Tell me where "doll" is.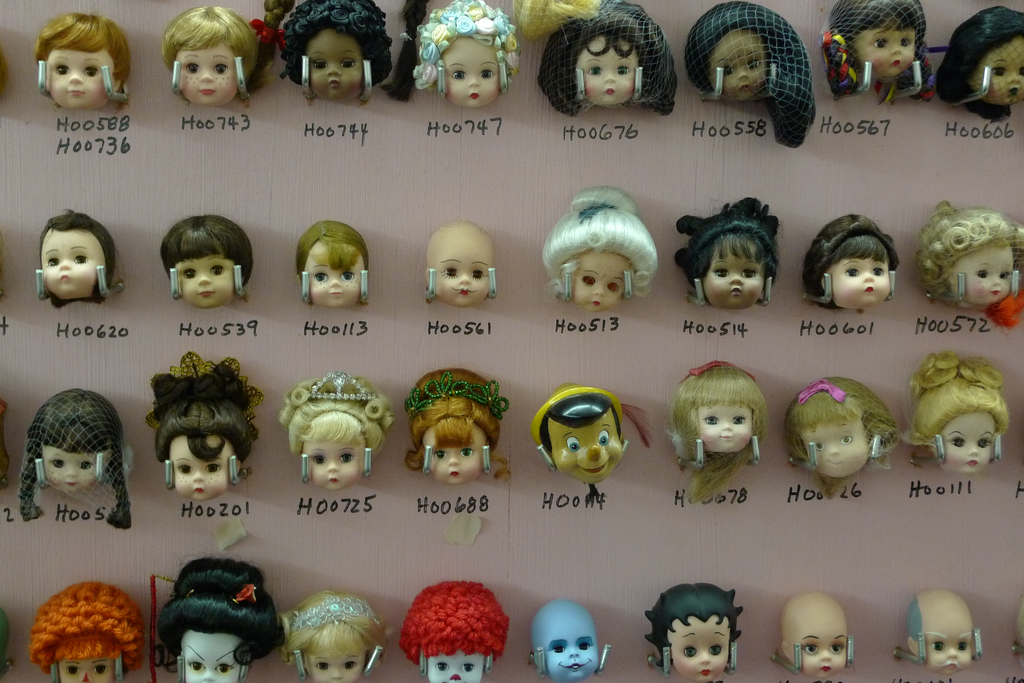
"doll" is at x1=904 y1=355 x2=1014 y2=474.
